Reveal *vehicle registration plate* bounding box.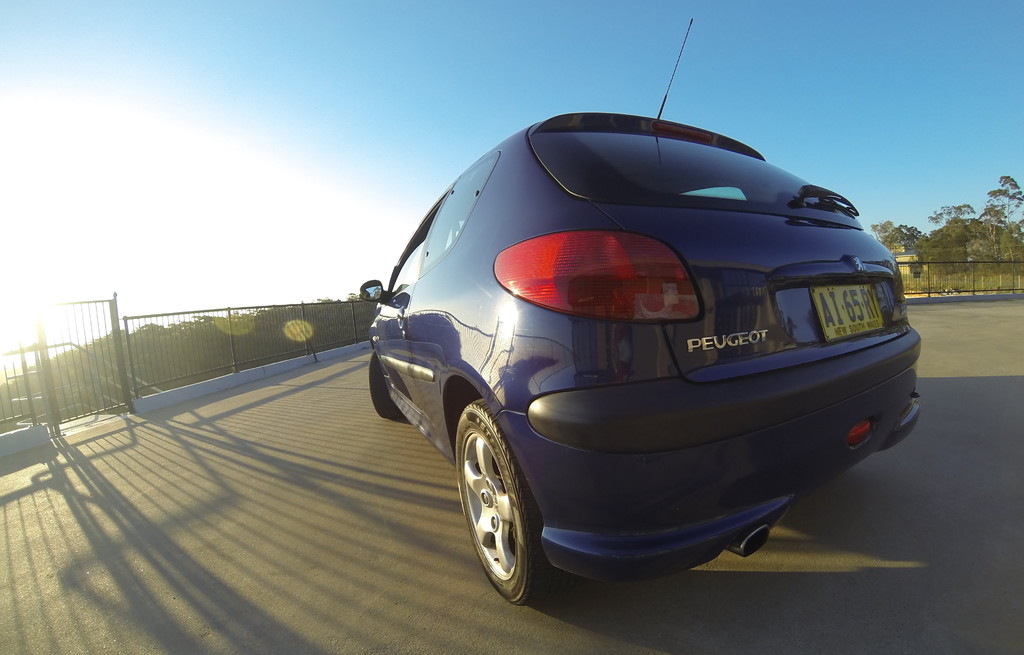
Revealed: x1=820, y1=279, x2=899, y2=353.
